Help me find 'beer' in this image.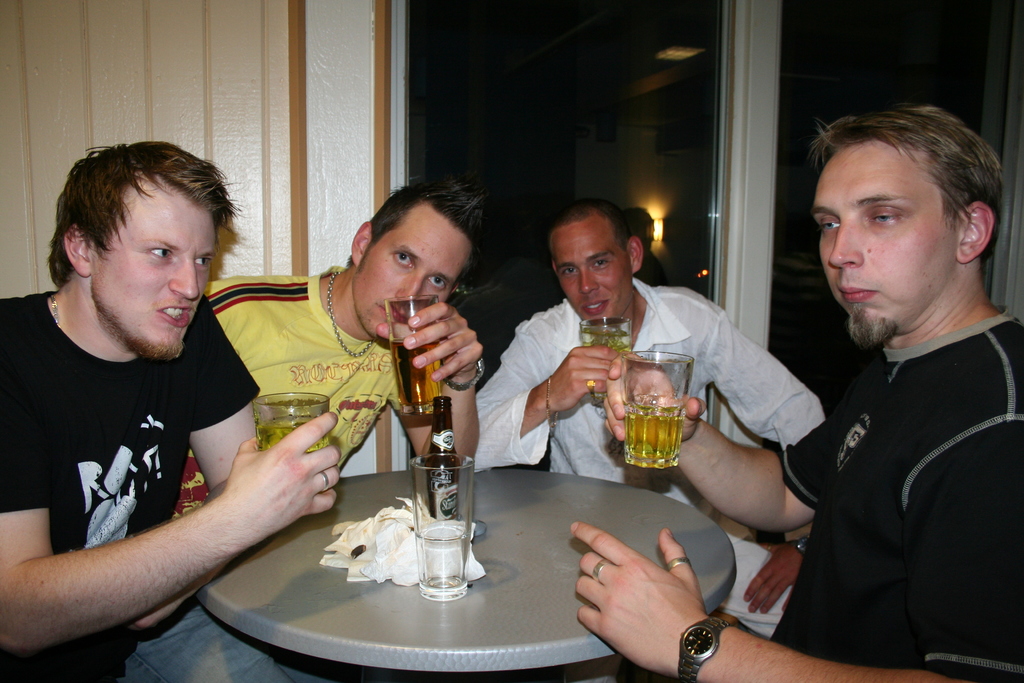
Found it: box=[250, 413, 333, 450].
